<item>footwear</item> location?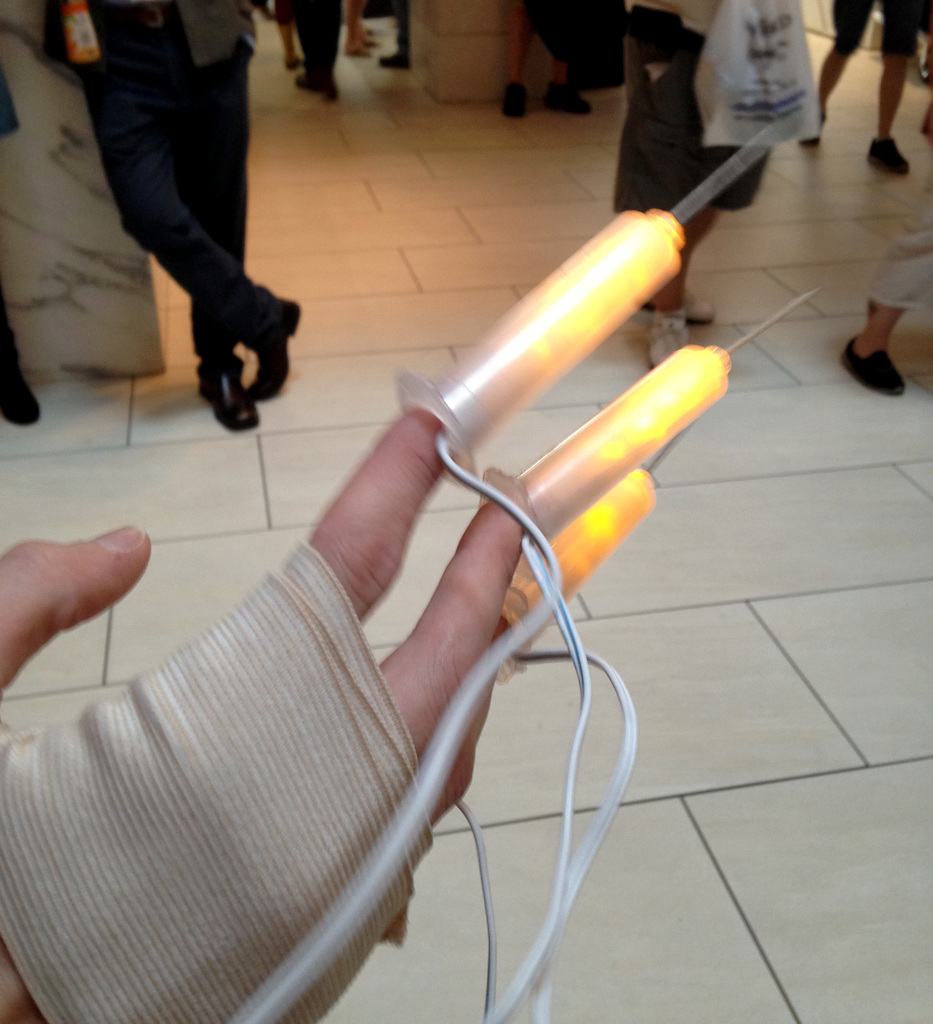
region(863, 132, 913, 177)
